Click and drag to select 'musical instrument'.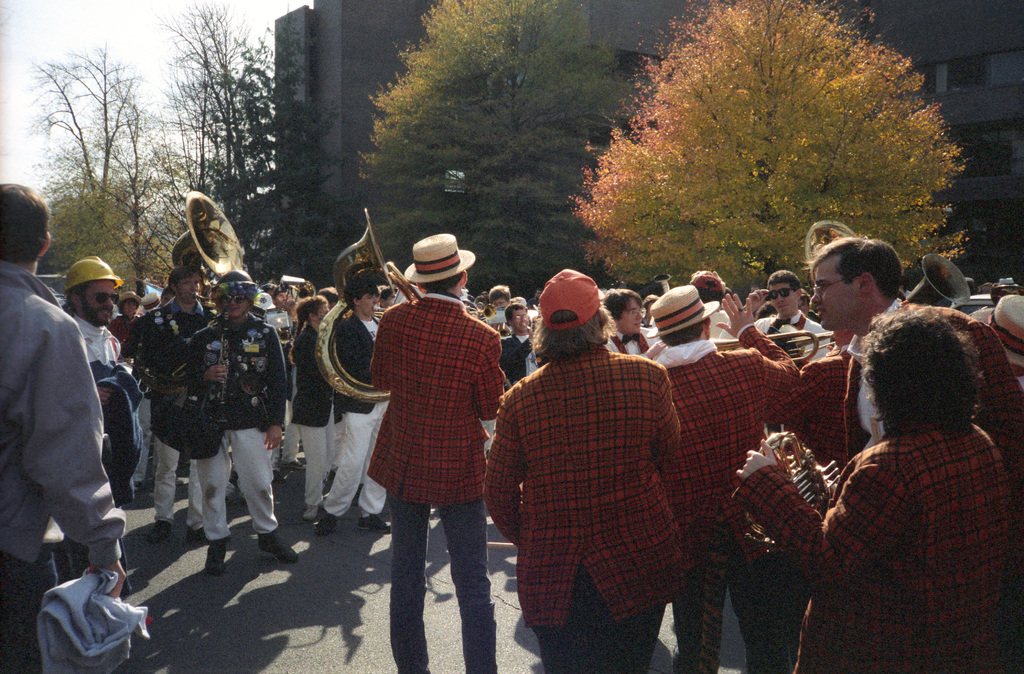
Selection: select_region(792, 206, 868, 278).
